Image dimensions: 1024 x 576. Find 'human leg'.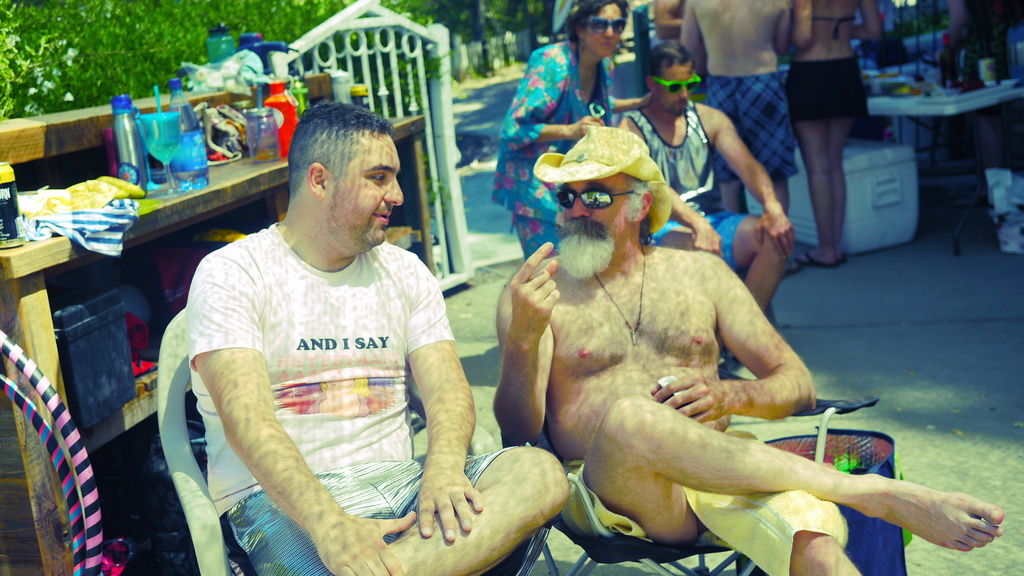
(left=785, top=532, right=871, bottom=575).
